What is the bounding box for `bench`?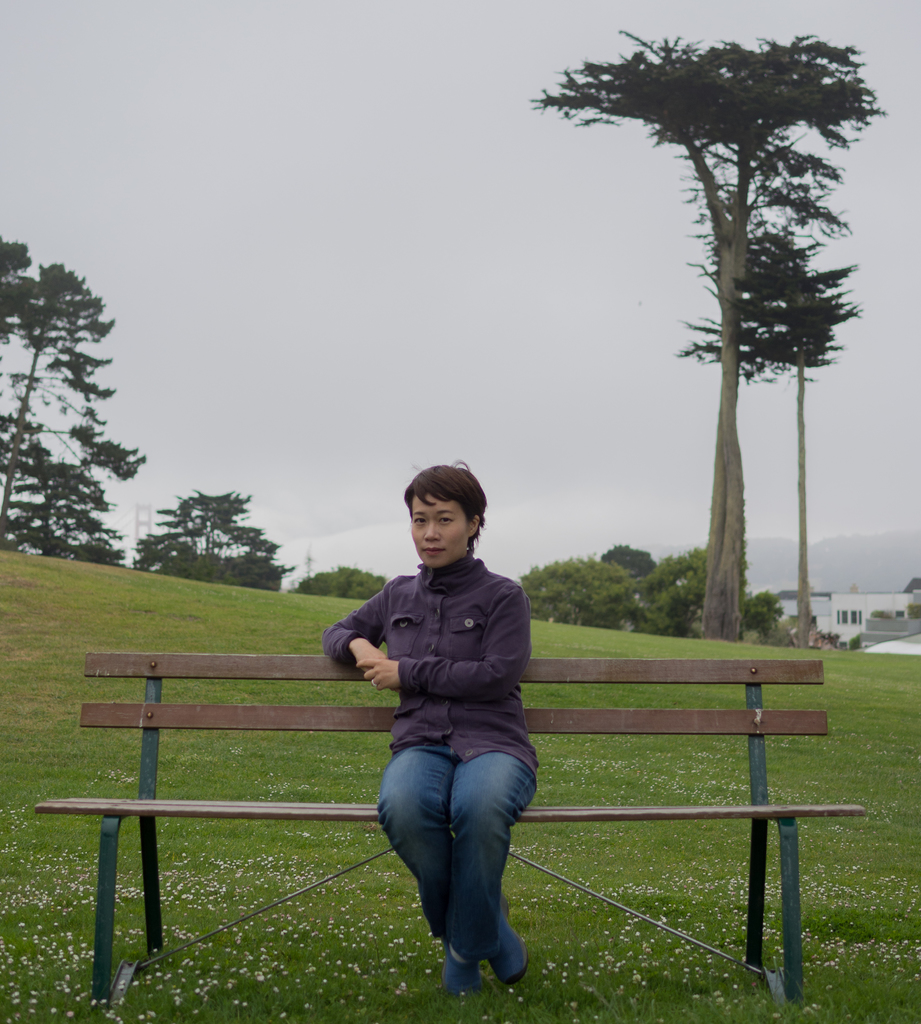
[32, 657, 861, 1007].
